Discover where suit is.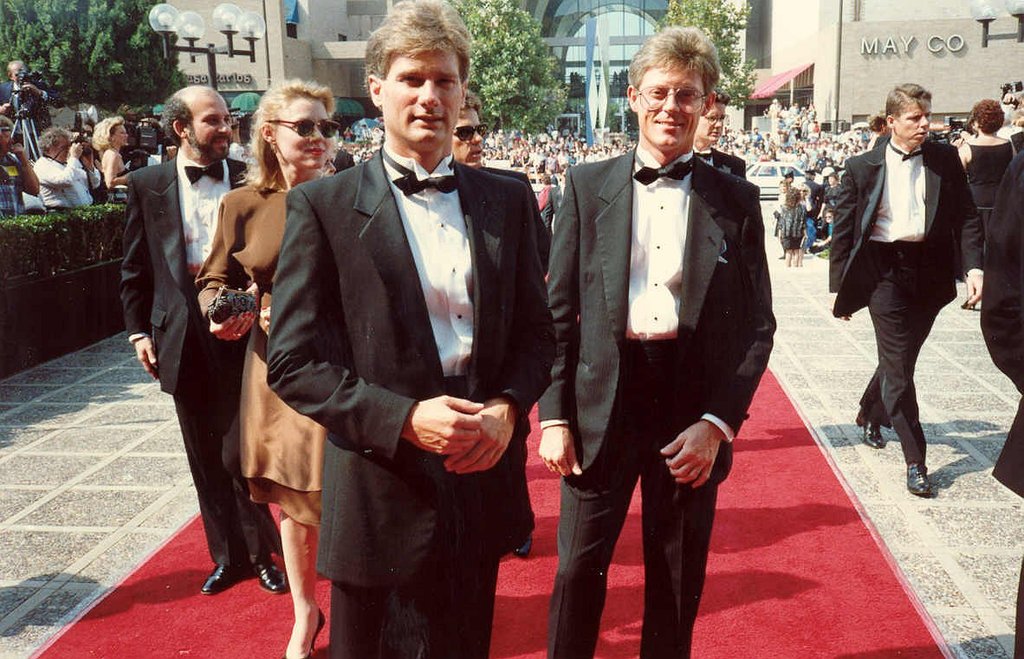
Discovered at BBox(477, 161, 553, 545).
